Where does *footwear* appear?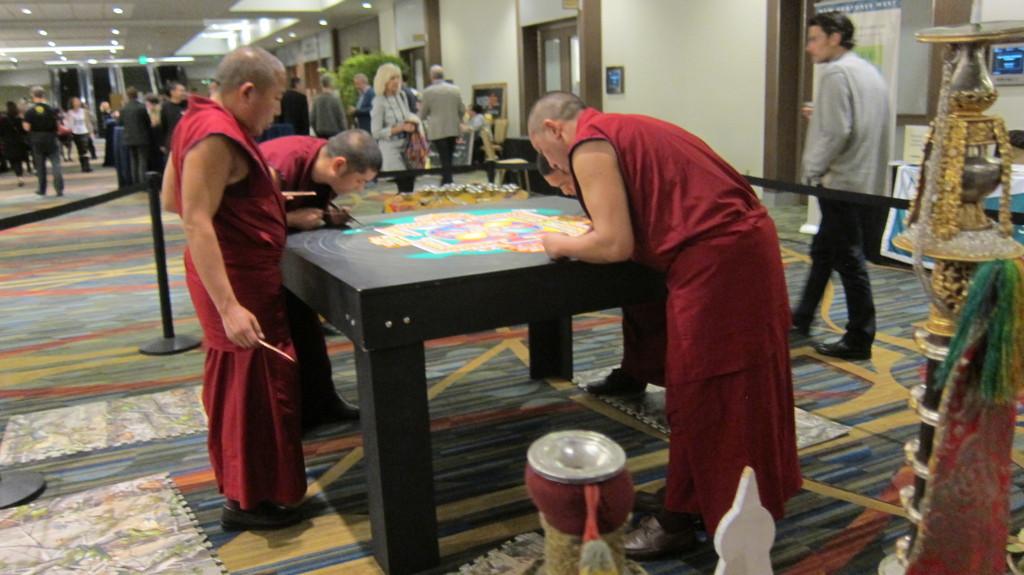
Appears at 219,497,304,534.
